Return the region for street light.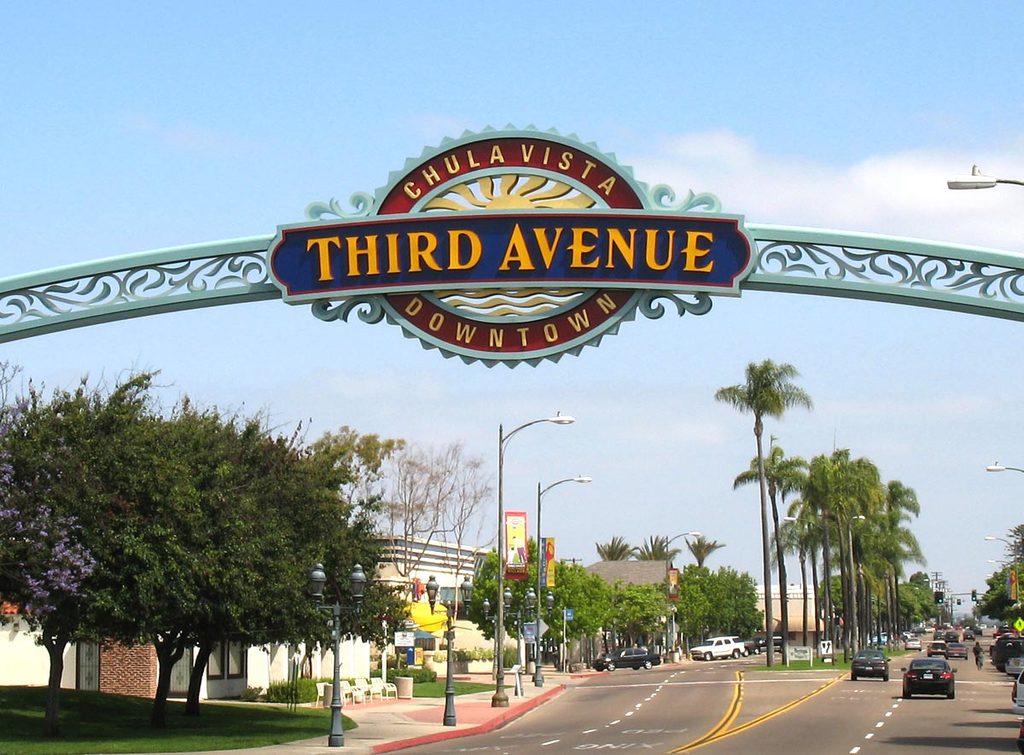
l=986, t=537, r=1022, b=602.
